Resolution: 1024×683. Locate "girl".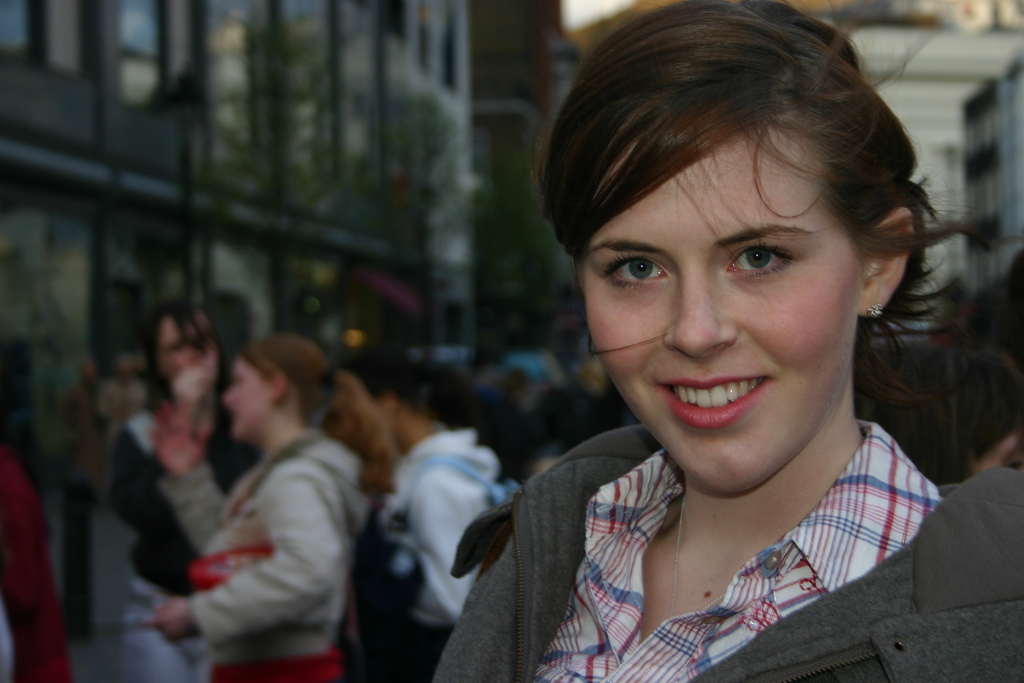
<region>421, 0, 1023, 682</region>.
